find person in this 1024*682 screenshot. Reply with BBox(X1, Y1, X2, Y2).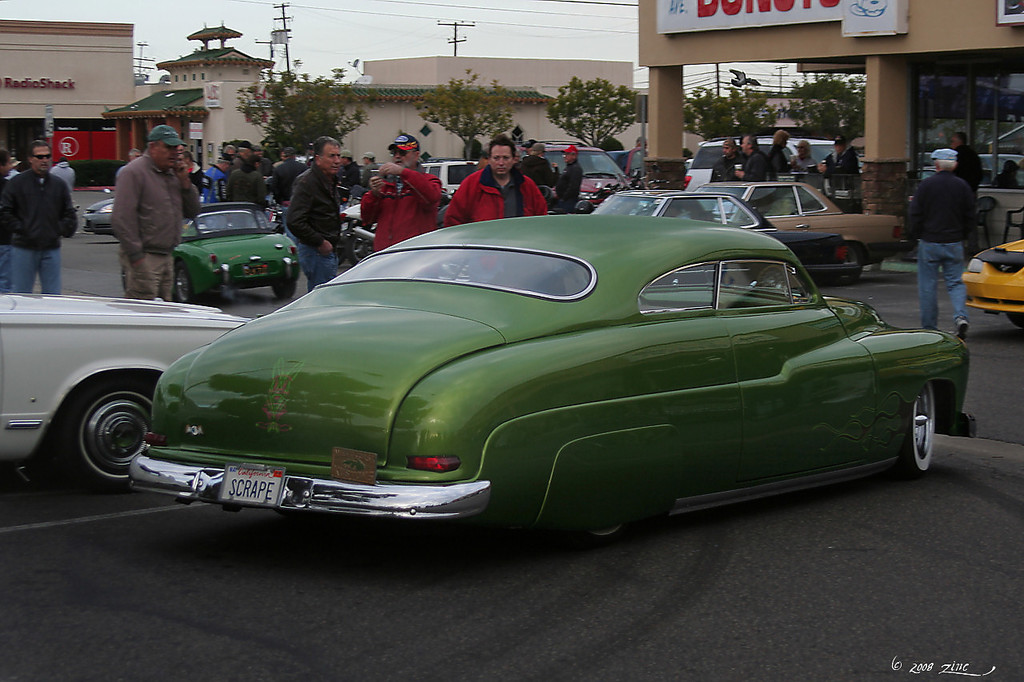
BBox(625, 133, 650, 174).
